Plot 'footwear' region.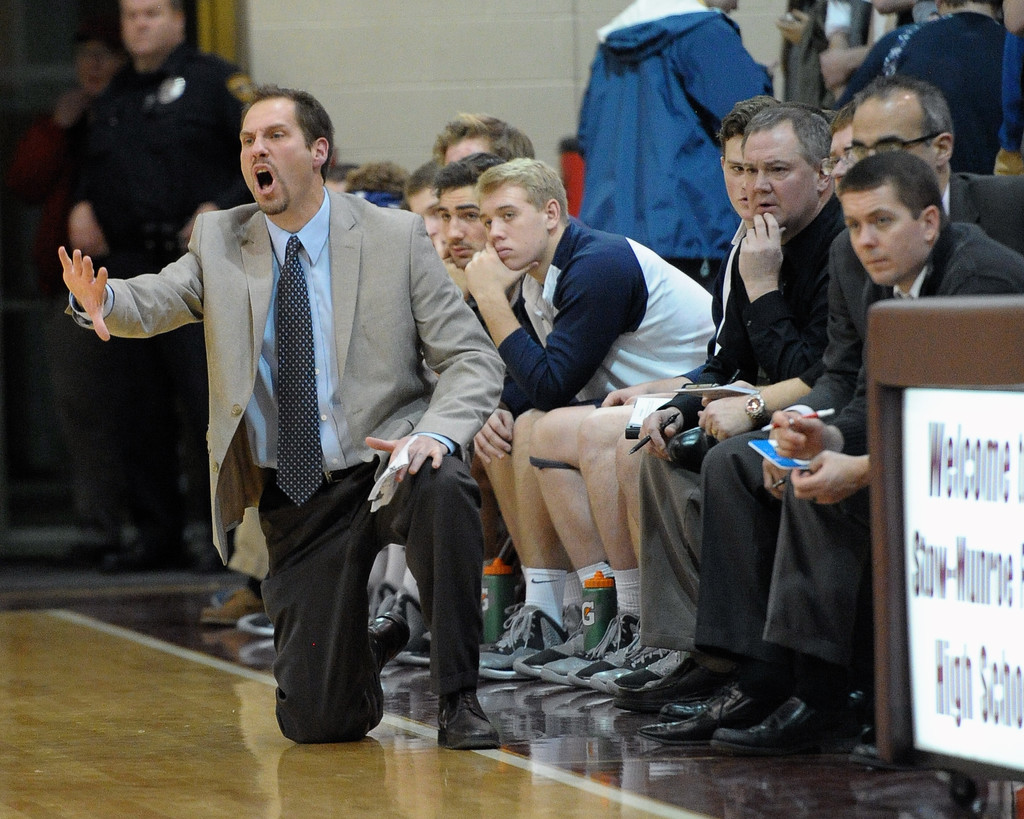
Plotted at 472, 612, 566, 681.
